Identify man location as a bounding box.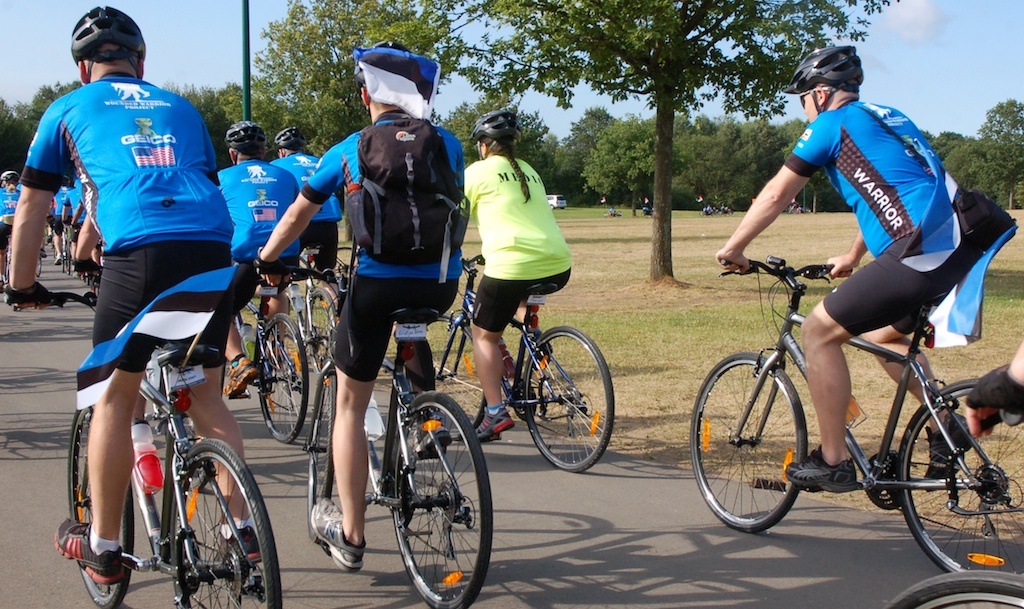
<box>50,175,69,258</box>.
